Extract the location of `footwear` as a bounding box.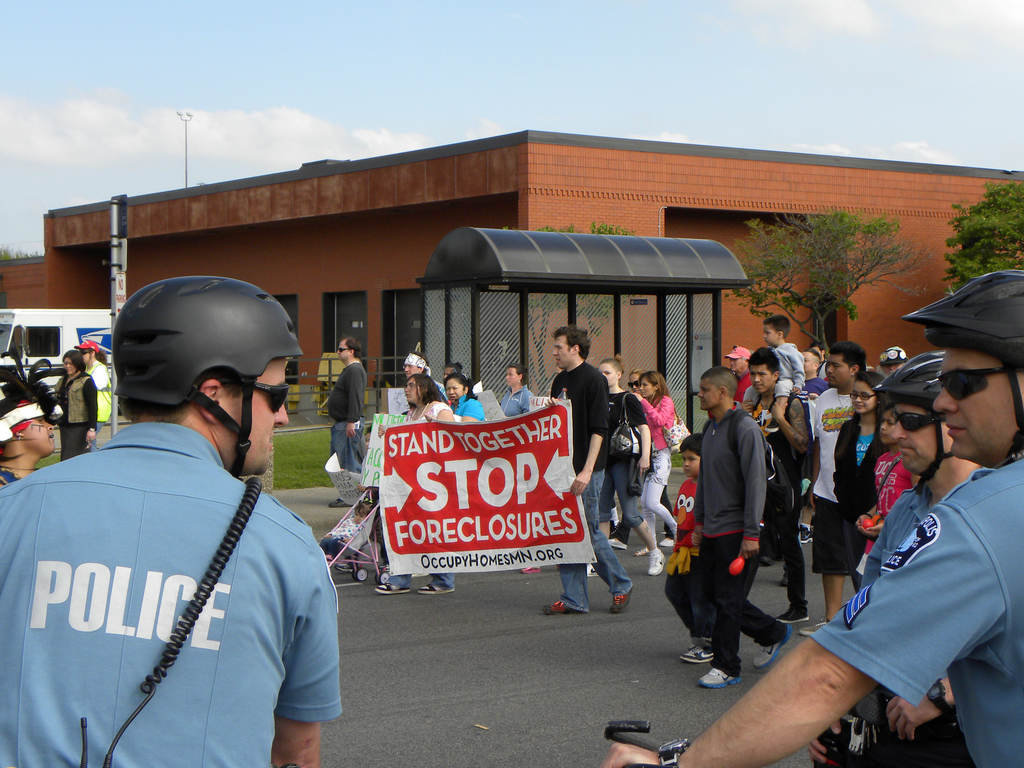
<box>326,499,353,509</box>.
